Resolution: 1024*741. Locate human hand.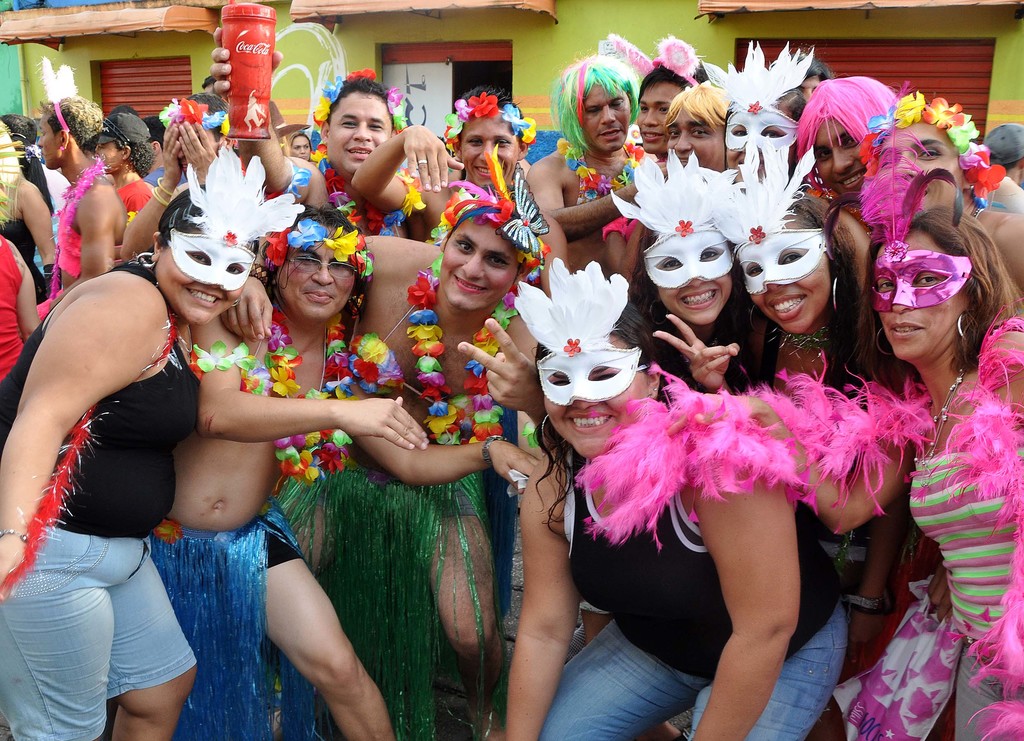
<bbox>648, 313, 741, 392</bbox>.
